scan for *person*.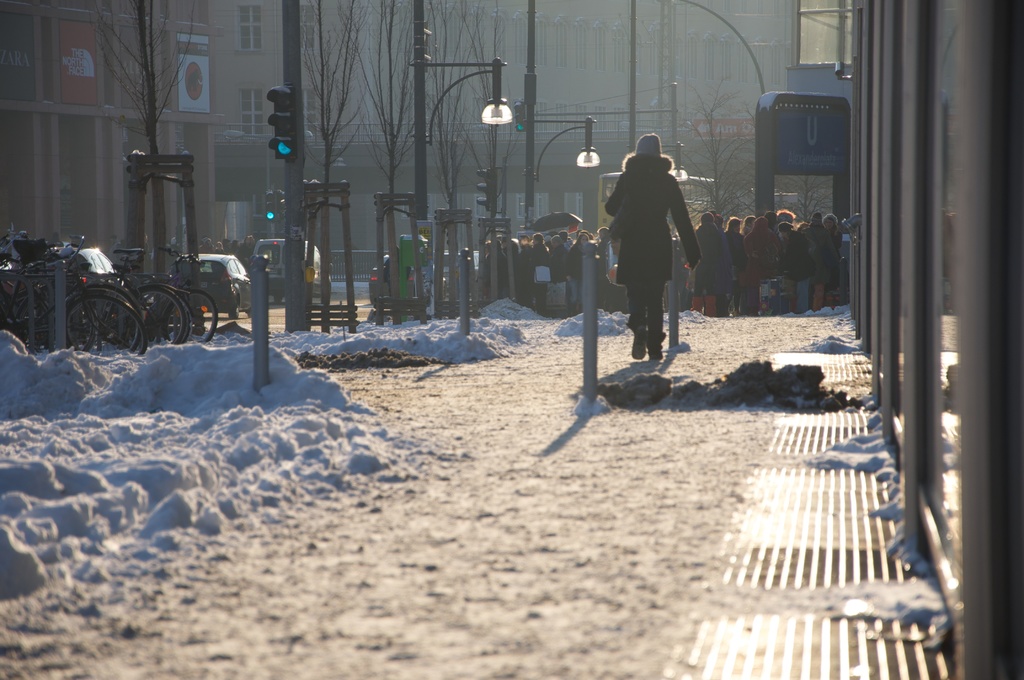
Scan result: l=605, t=131, r=703, b=361.
